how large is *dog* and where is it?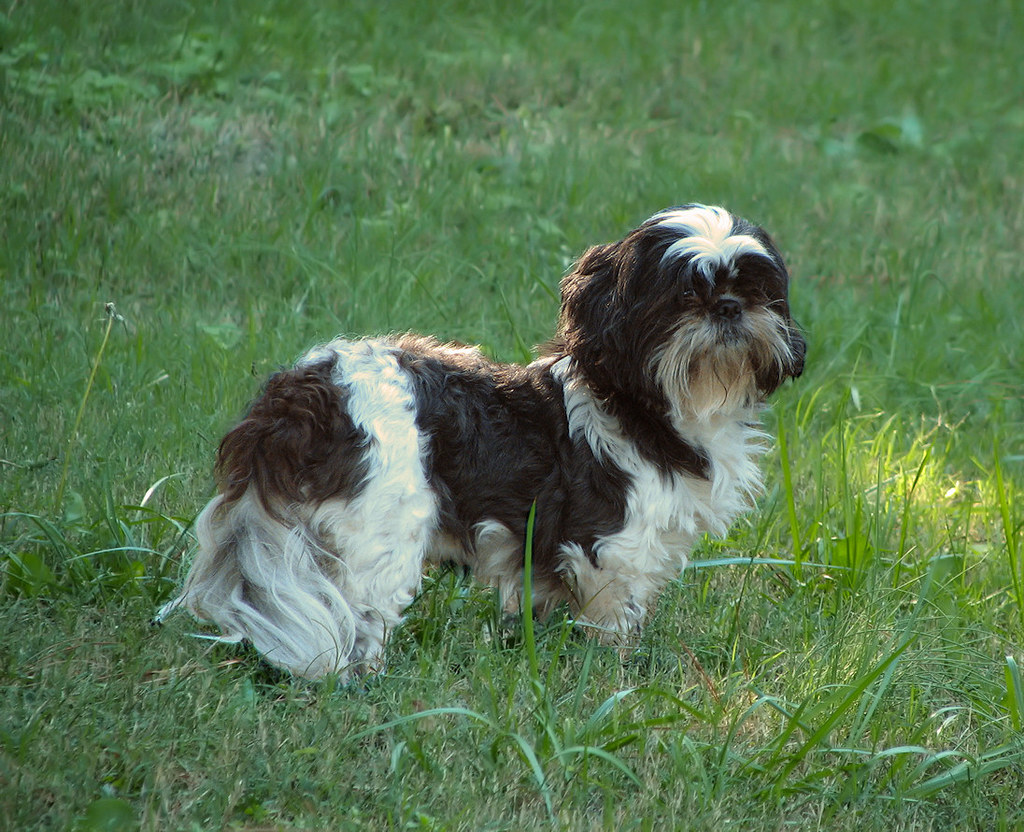
Bounding box: select_region(160, 198, 811, 674).
